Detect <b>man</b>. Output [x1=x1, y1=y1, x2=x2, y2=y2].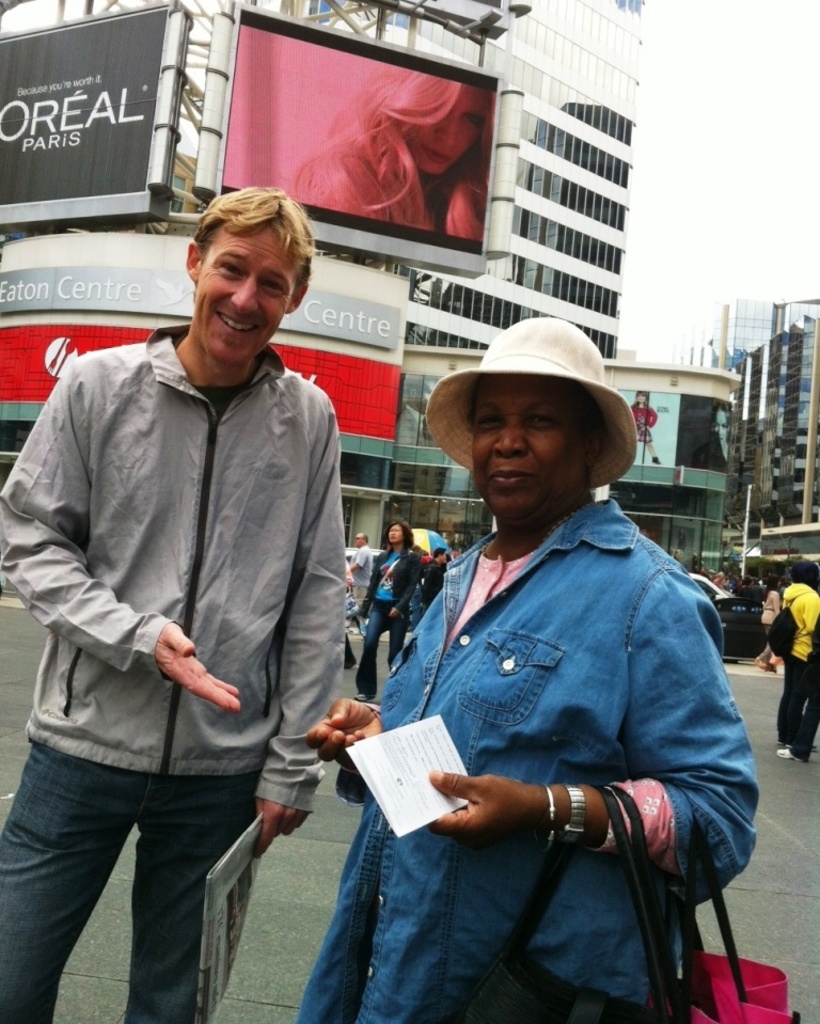
[x1=770, y1=558, x2=819, y2=772].
